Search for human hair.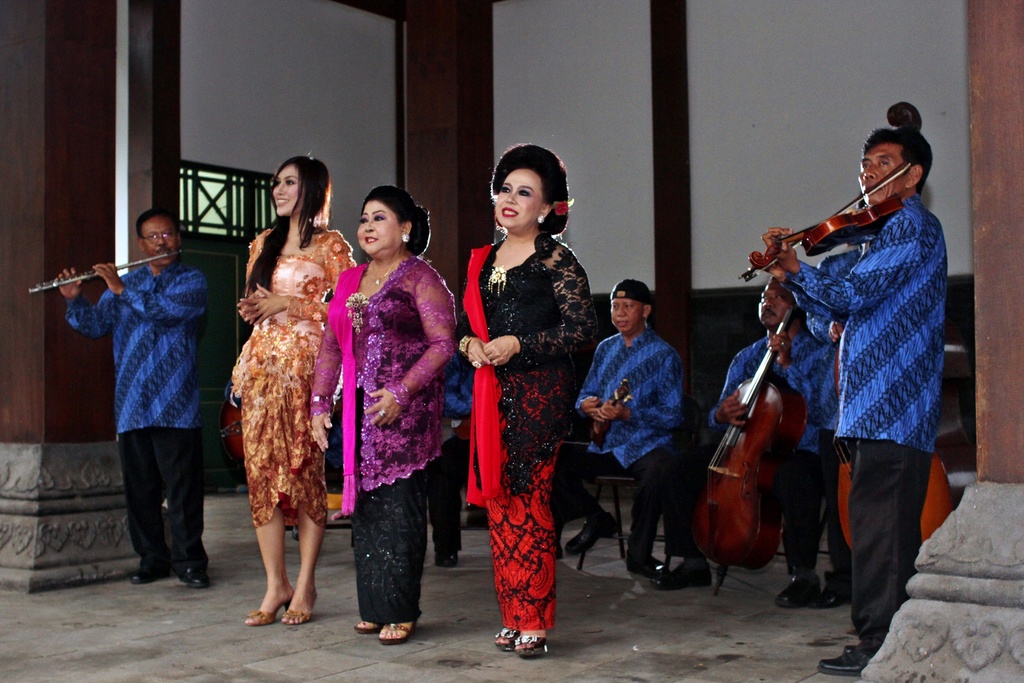
Found at 245,154,334,293.
